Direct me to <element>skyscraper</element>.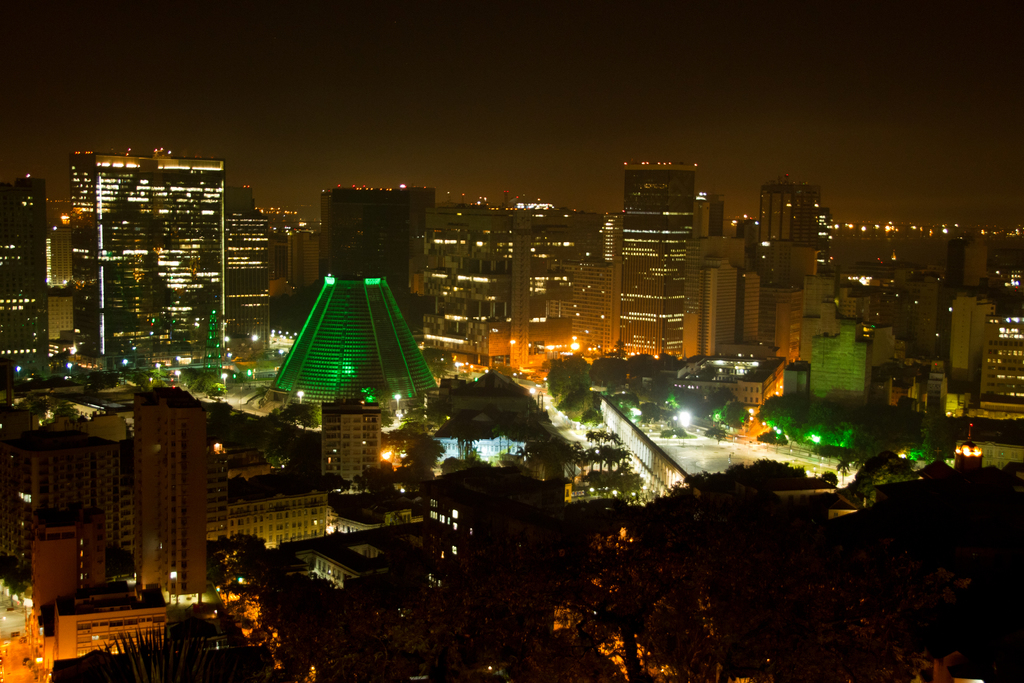
Direction: crop(606, 131, 719, 339).
